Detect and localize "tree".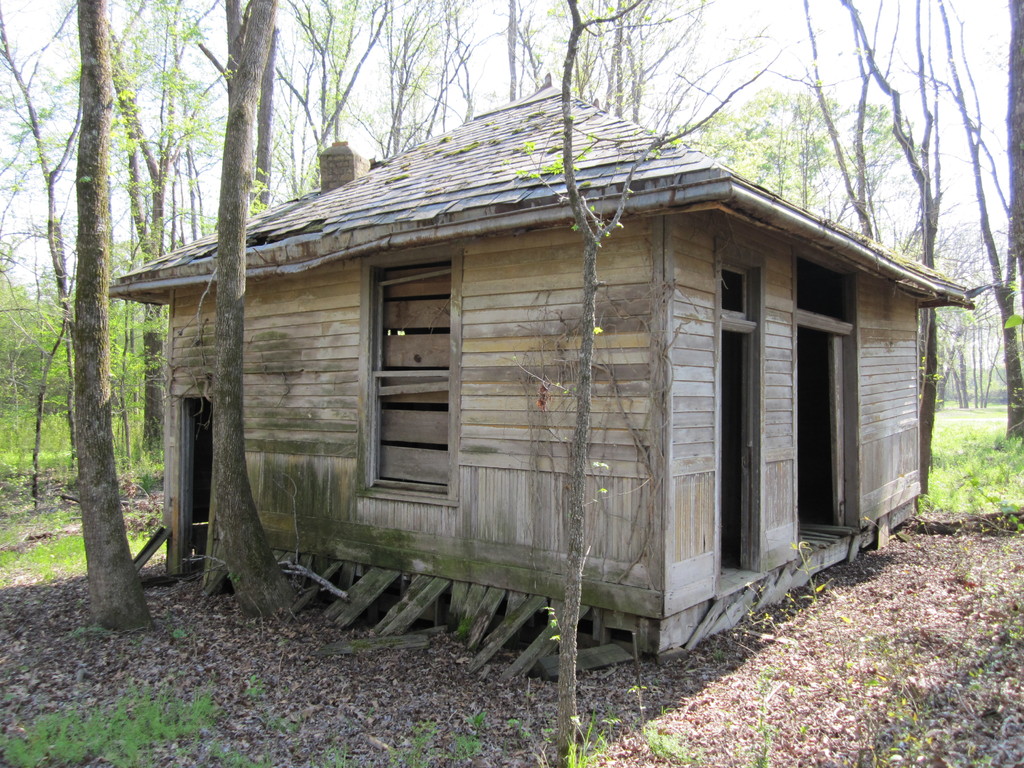
Localized at crop(826, 0, 949, 500).
